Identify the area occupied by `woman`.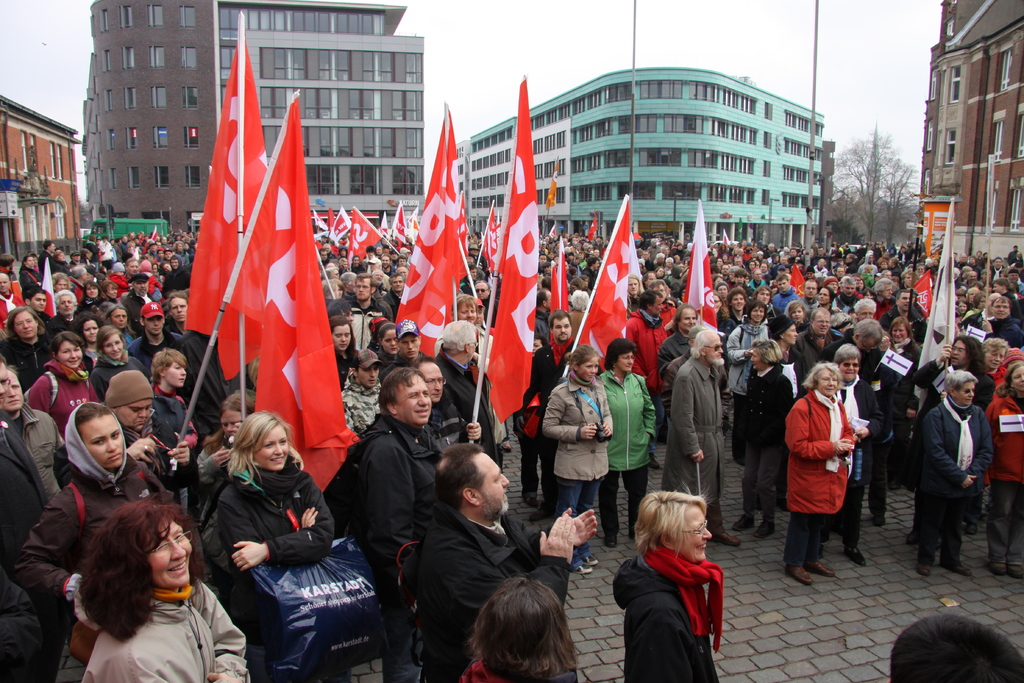
Area: x1=986, y1=361, x2=1023, y2=580.
